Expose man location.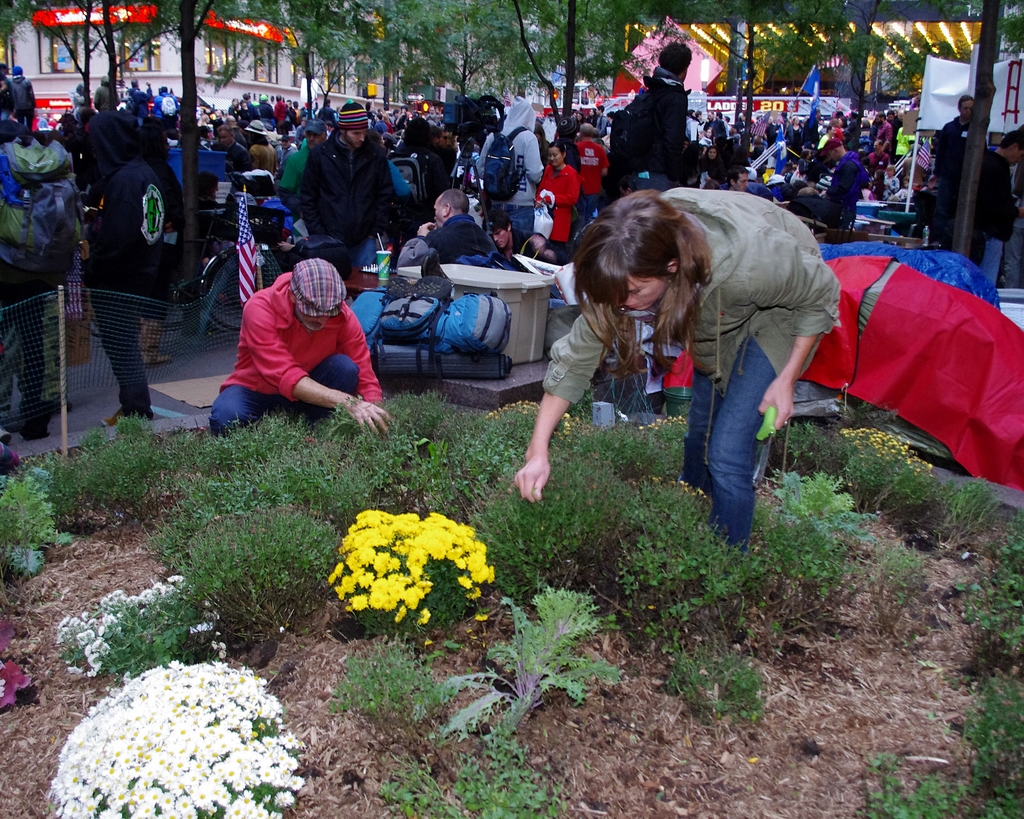
Exposed at bbox=(300, 102, 396, 255).
